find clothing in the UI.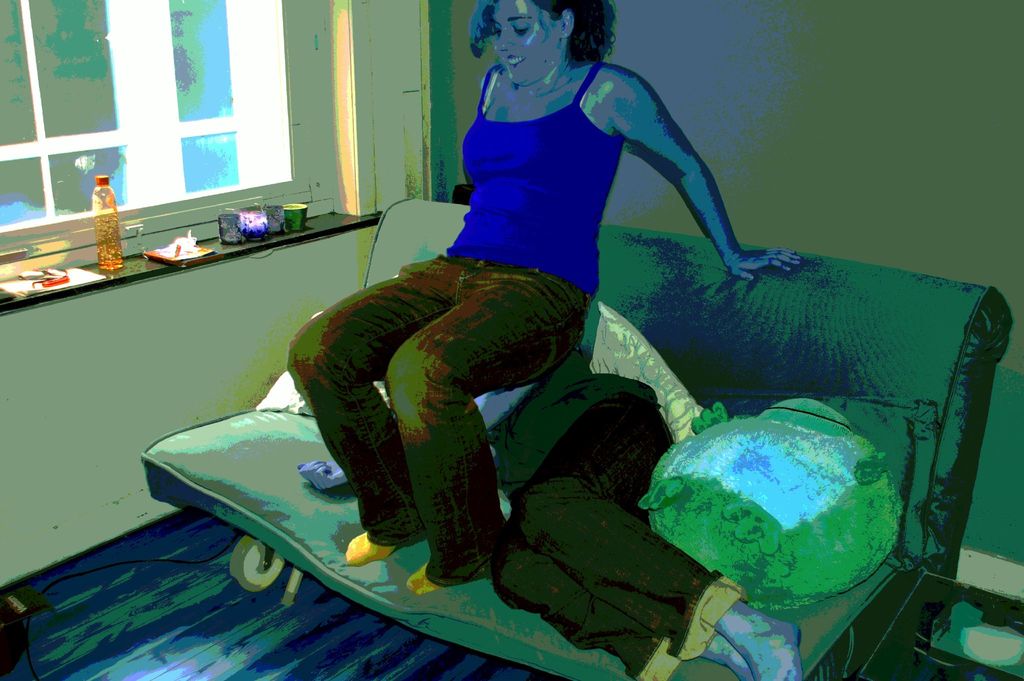
UI element at bbox(445, 58, 624, 290).
